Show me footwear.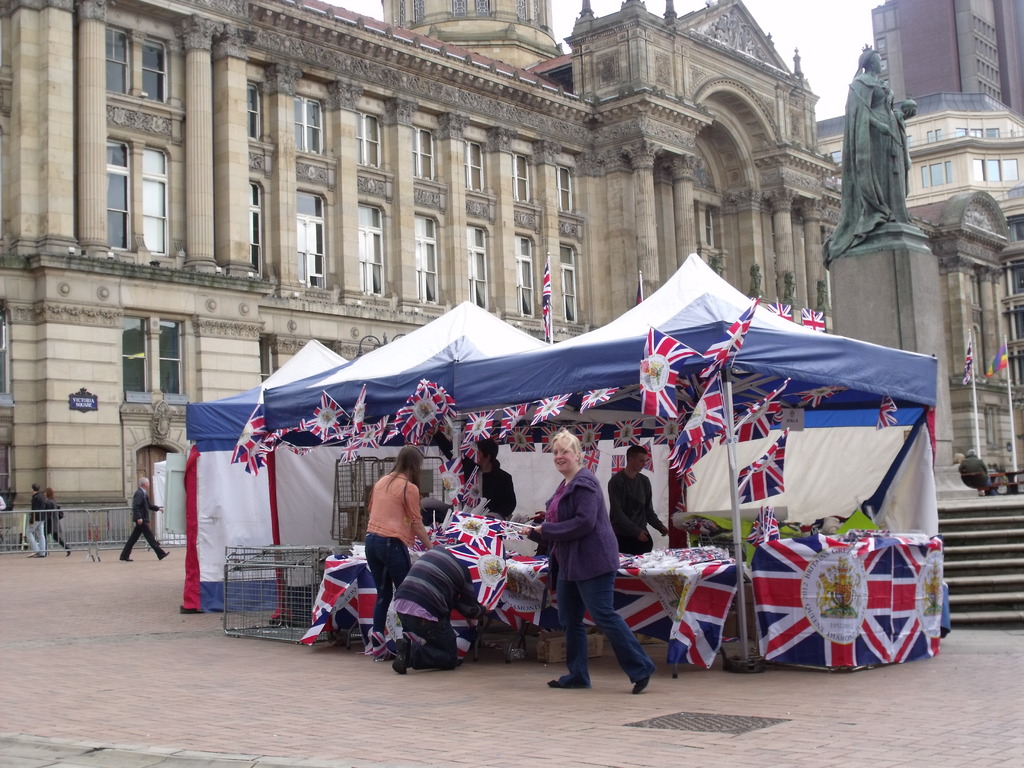
footwear is here: 628/664/655/695.
